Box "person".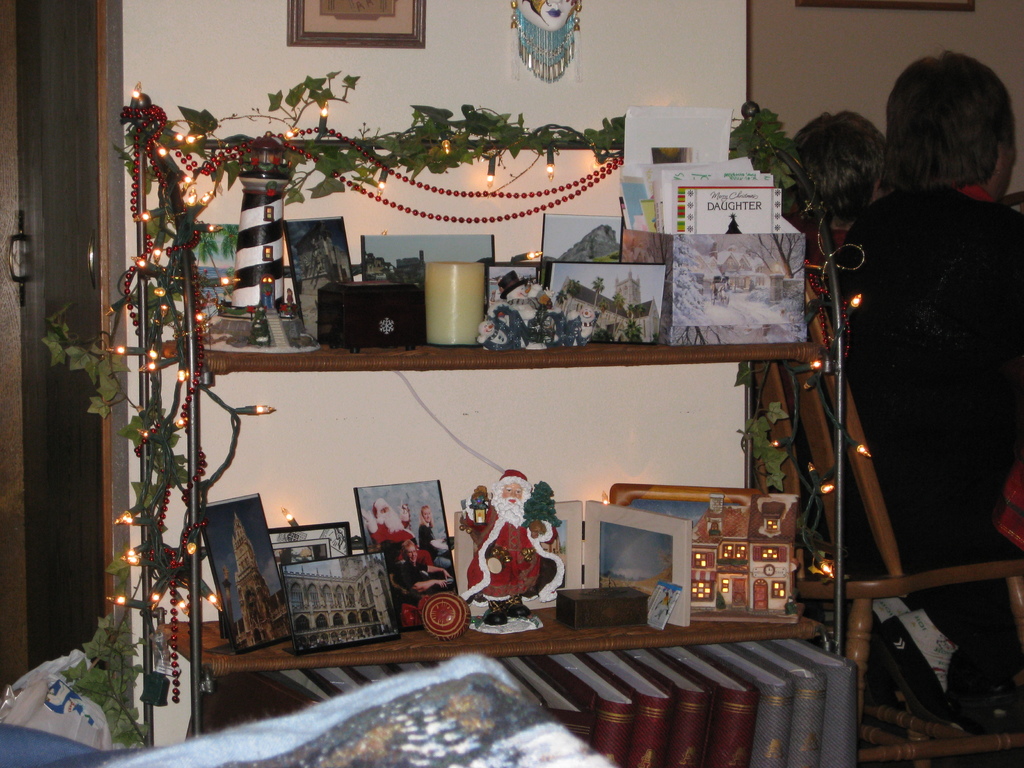
(x1=360, y1=499, x2=419, y2=545).
